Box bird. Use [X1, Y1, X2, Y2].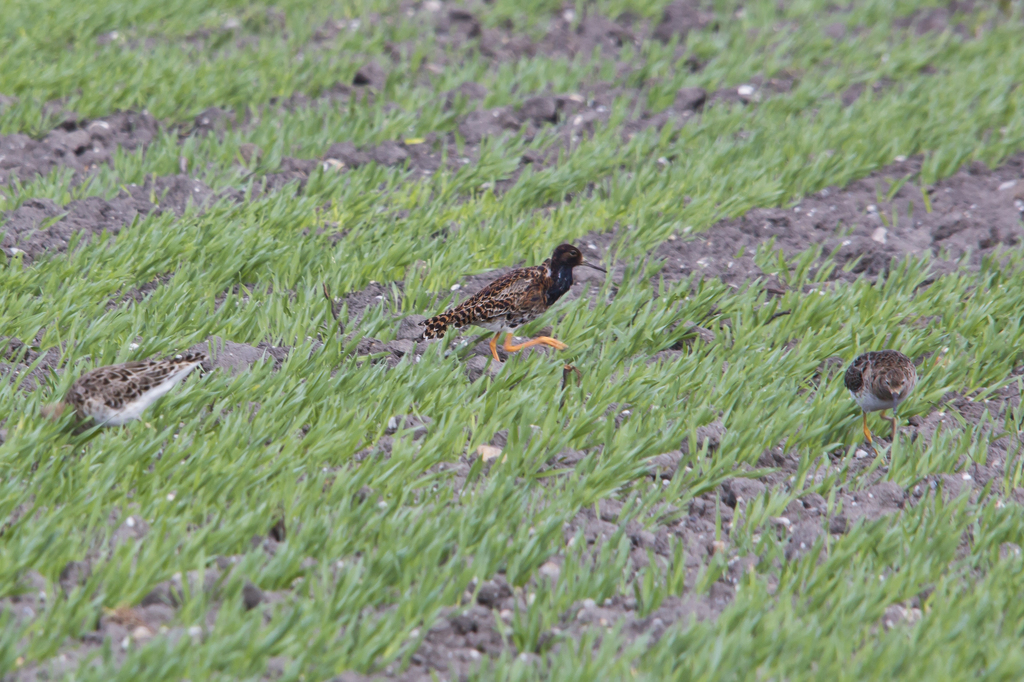
[403, 234, 602, 355].
